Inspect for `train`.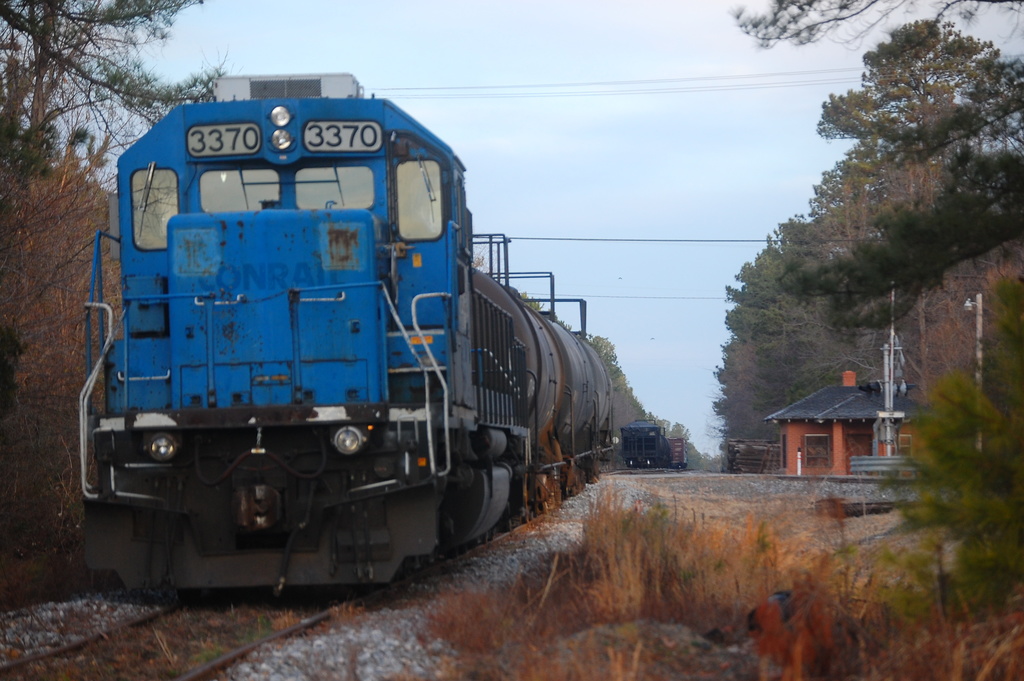
Inspection: detection(622, 418, 685, 469).
